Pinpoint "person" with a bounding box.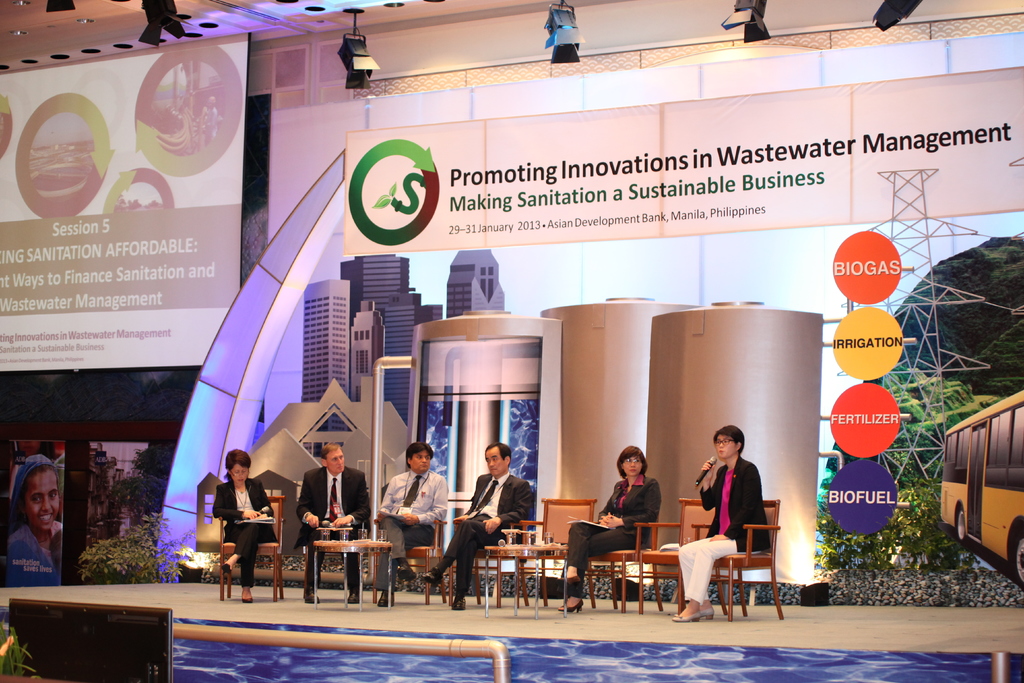
bbox(209, 448, 276, 607).
